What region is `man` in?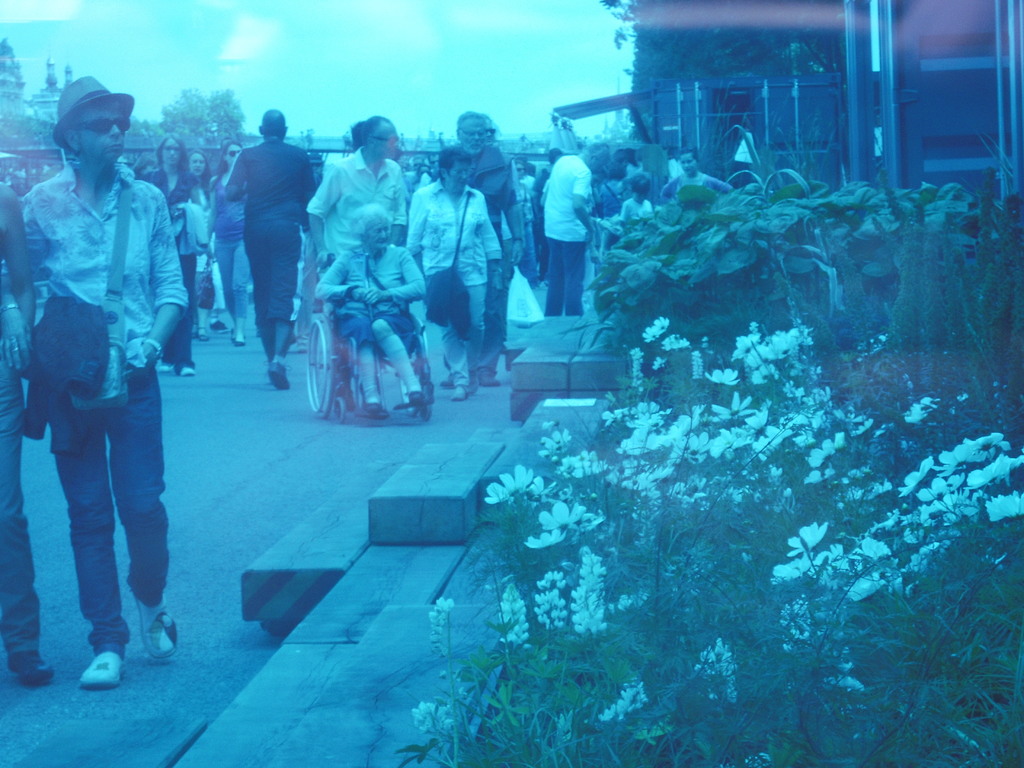
bbox=(0, 70, 188, 688).
